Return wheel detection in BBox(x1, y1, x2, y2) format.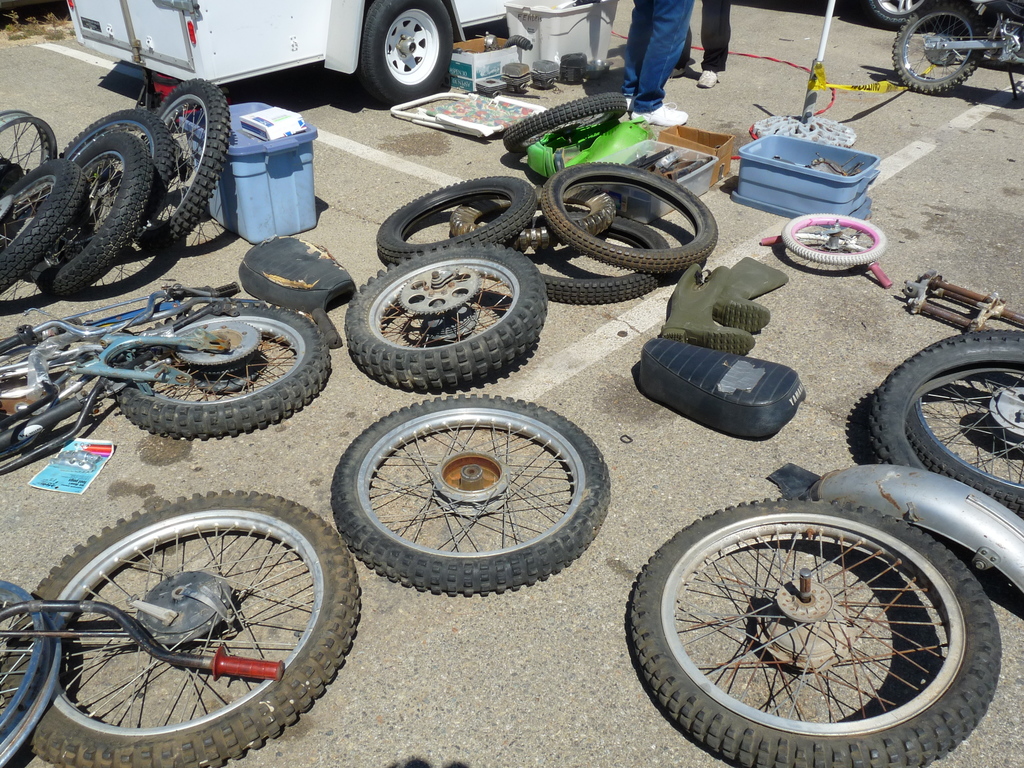
BBox(0, 157, 83, 290).
